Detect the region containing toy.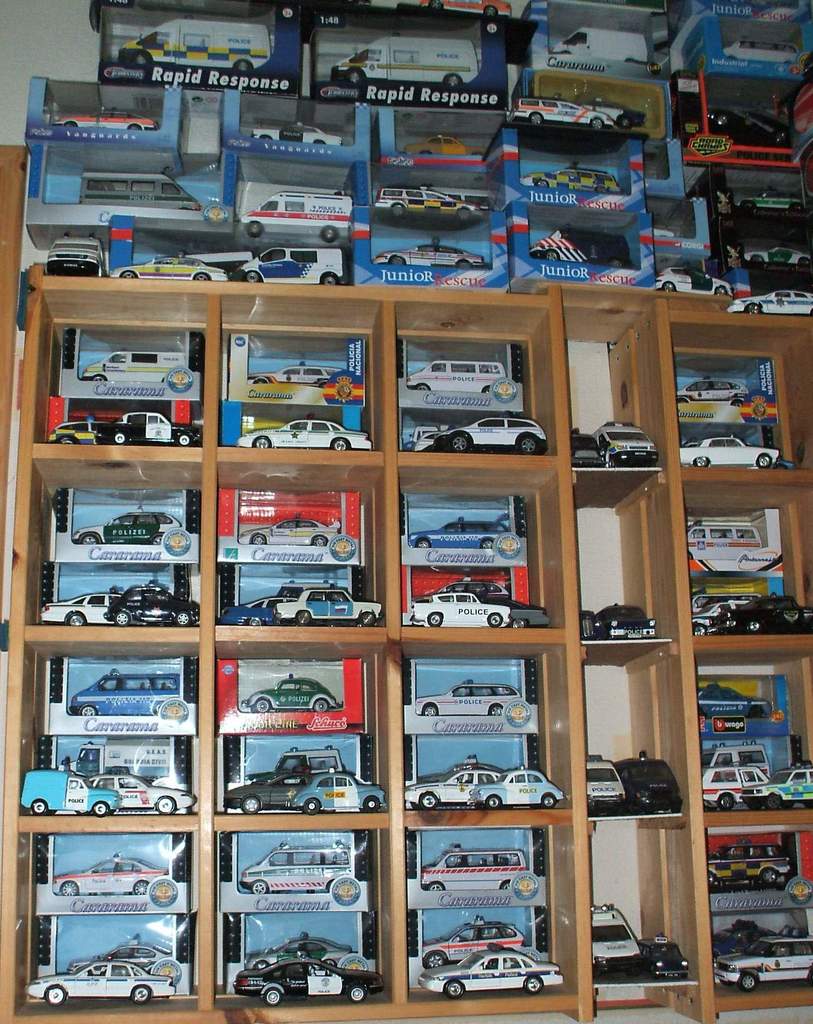
{"x1": 378, "y1": 188, "x2": 479, "y2": 221}.
